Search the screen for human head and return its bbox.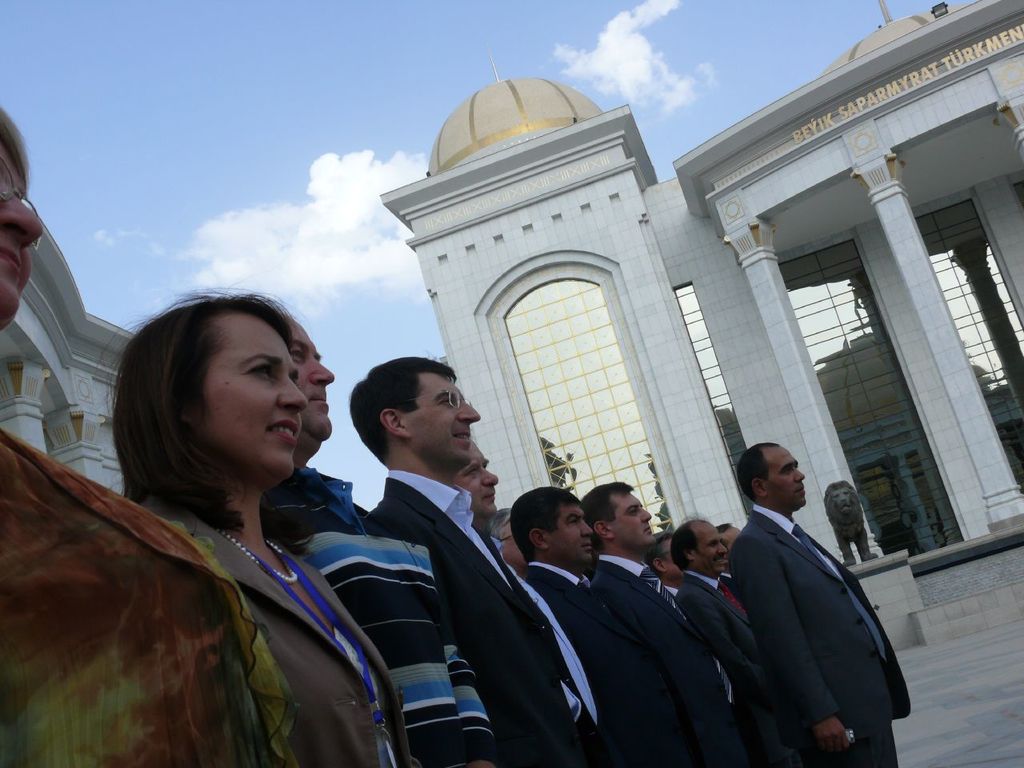
Found: BBox(735, 442, 807, 514).
